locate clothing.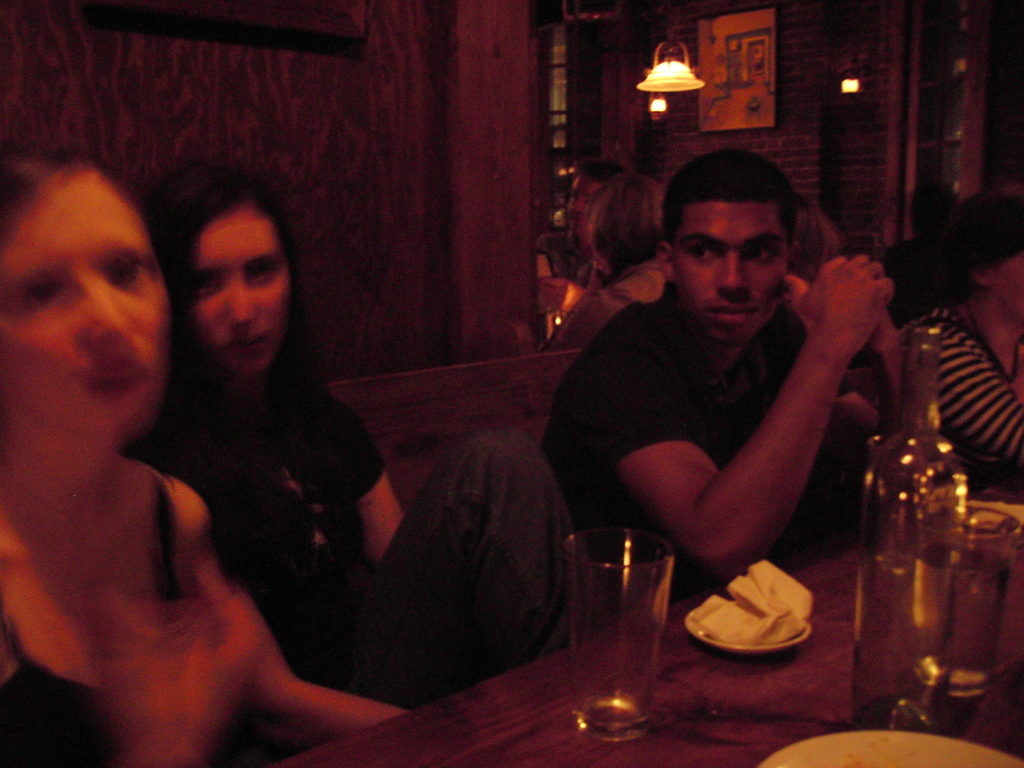
Bounding box: (0,461,257,767).
